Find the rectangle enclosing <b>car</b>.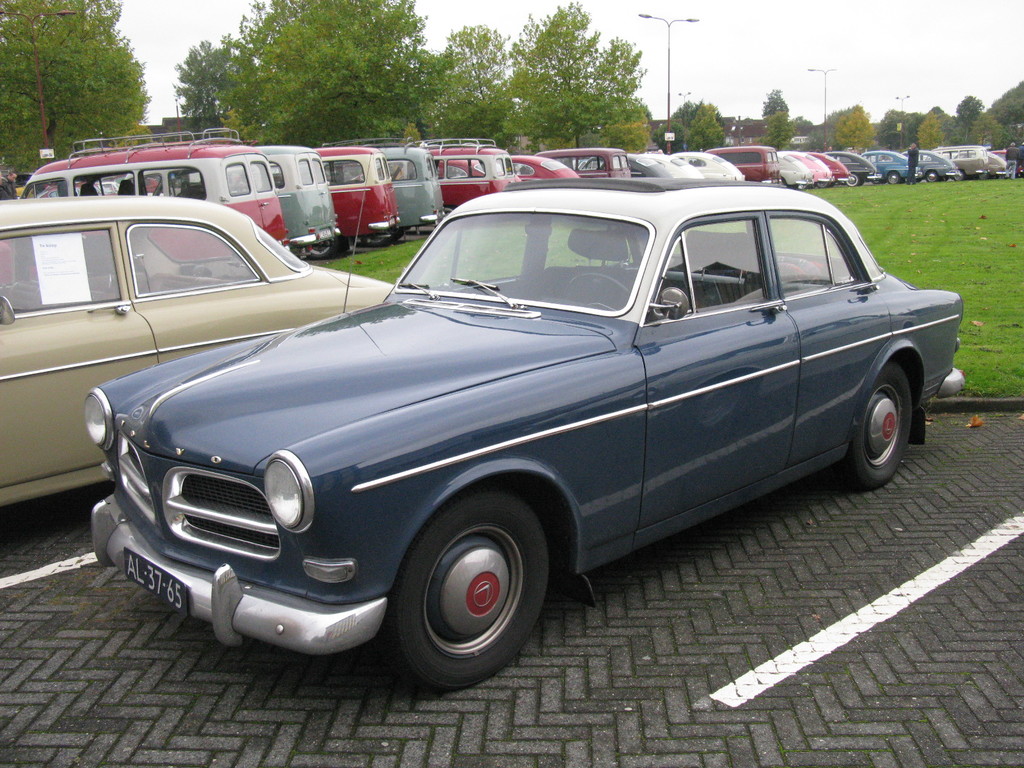
<bbox>0, 184, 391, 515</bbox>.
